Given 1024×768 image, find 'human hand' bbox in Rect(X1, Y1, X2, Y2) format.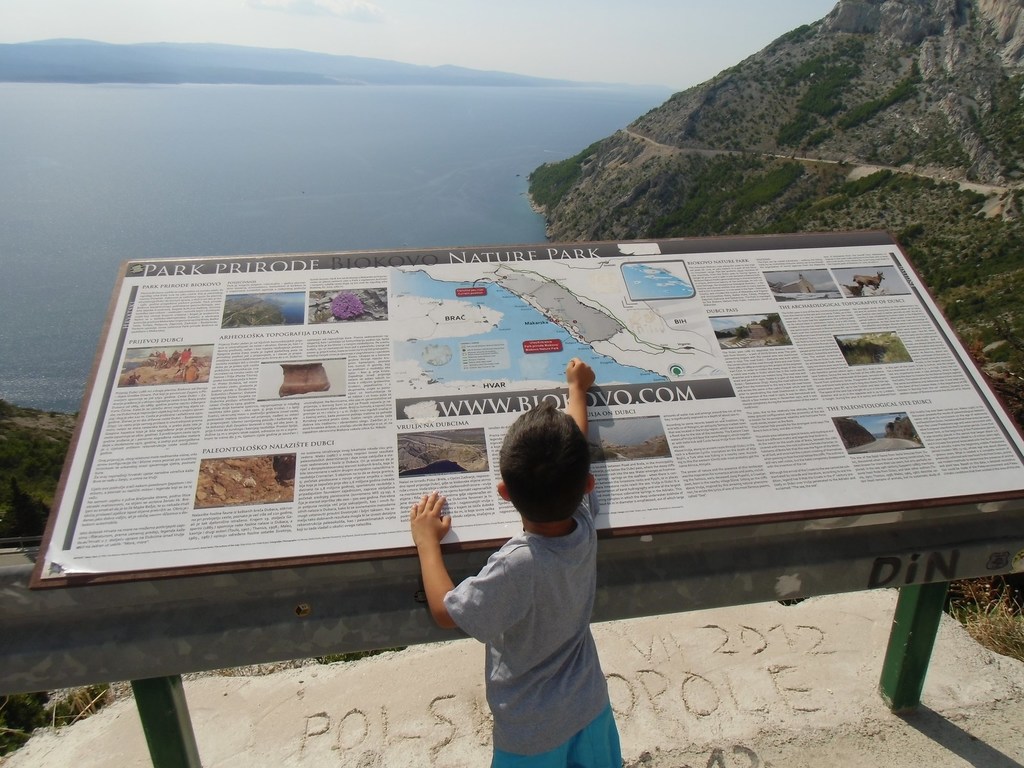
Rect(564, 358, 596, 393).
